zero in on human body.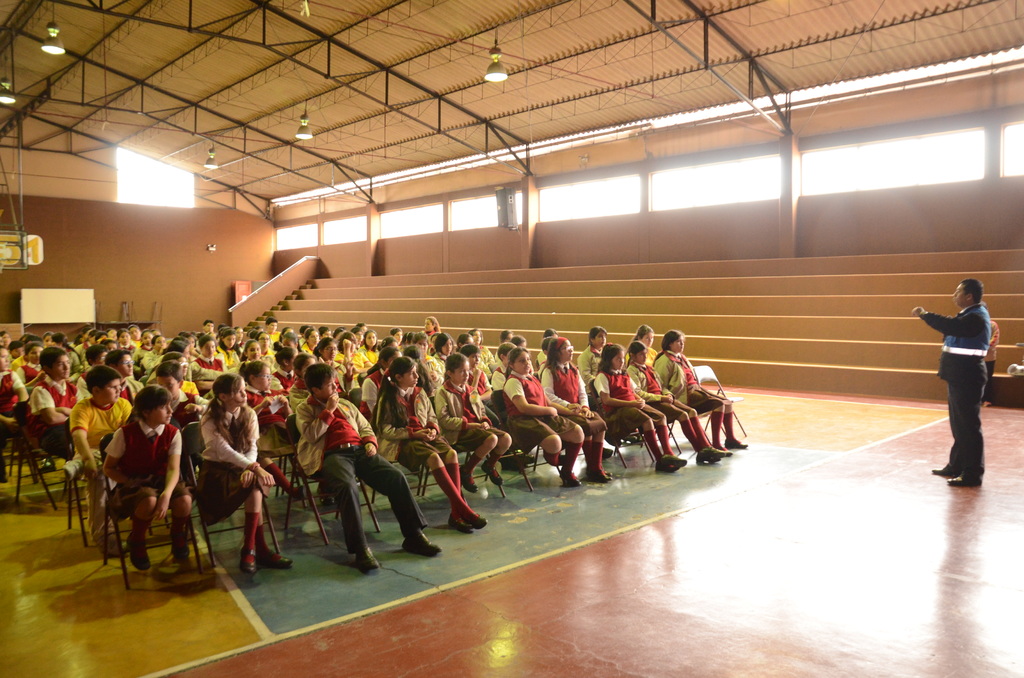
Zeroed in: {"x1": 291, "y1": 359, "x2": 443, "y2": 577}.
